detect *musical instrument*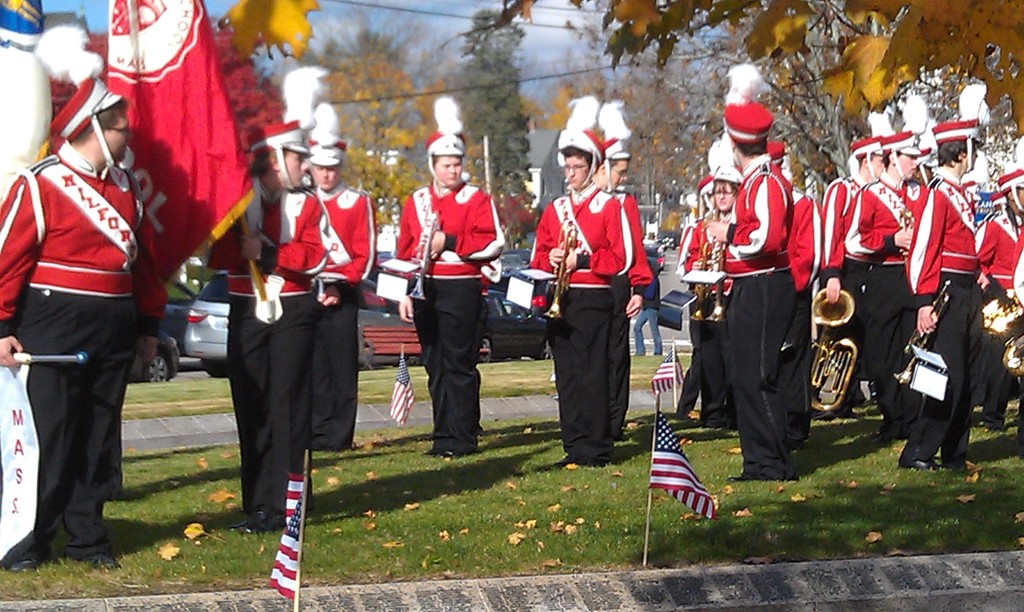
bbox=[896, 197, 919, 280]
